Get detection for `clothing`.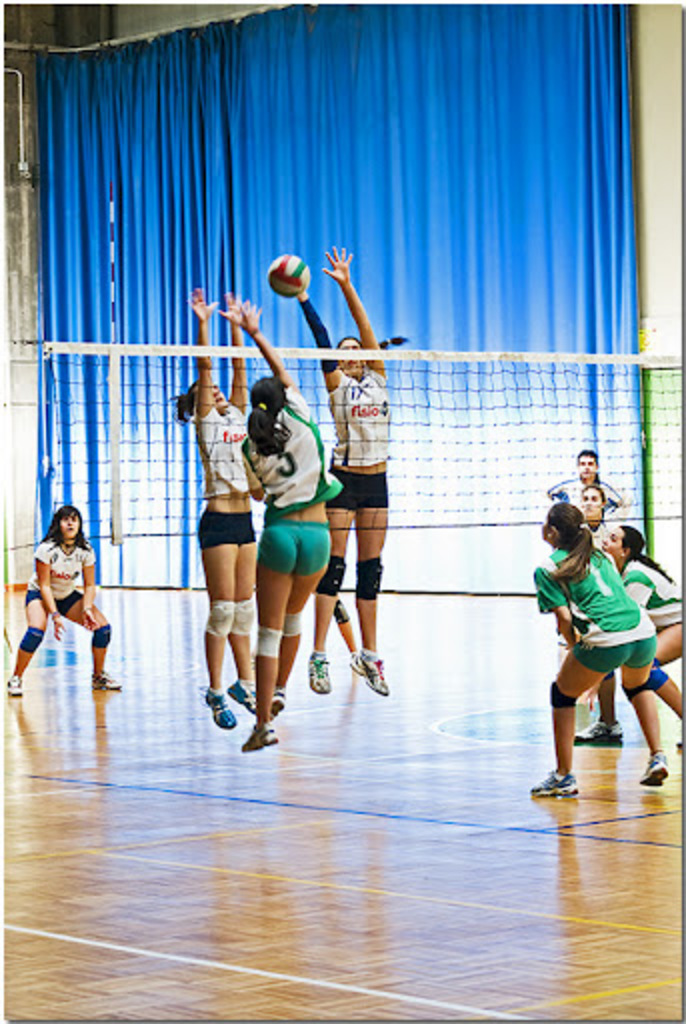
Detection: box=[242, 382, 346, 518].
